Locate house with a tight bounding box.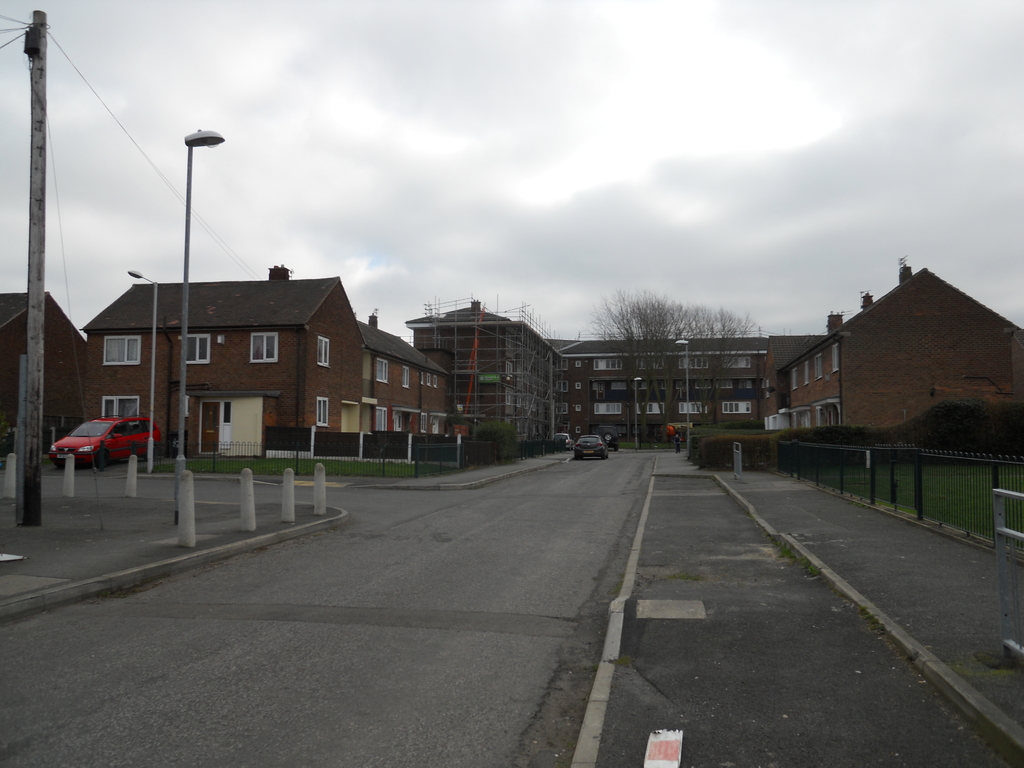
bbox=[79, 265, 369, 462].
